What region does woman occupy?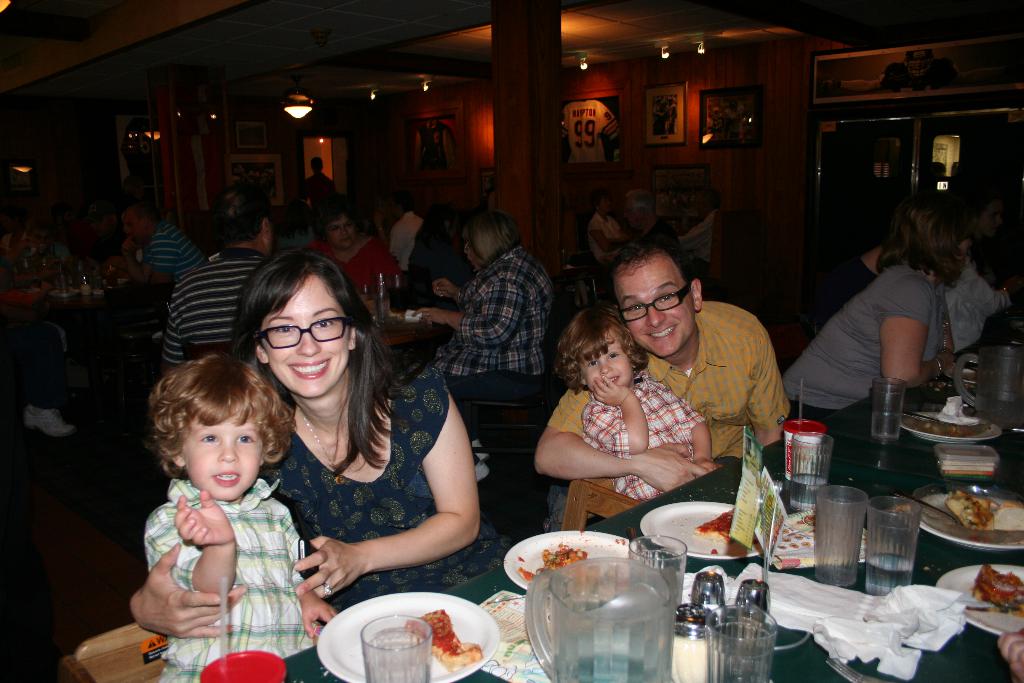
<box>227,259,467,632</box>.
